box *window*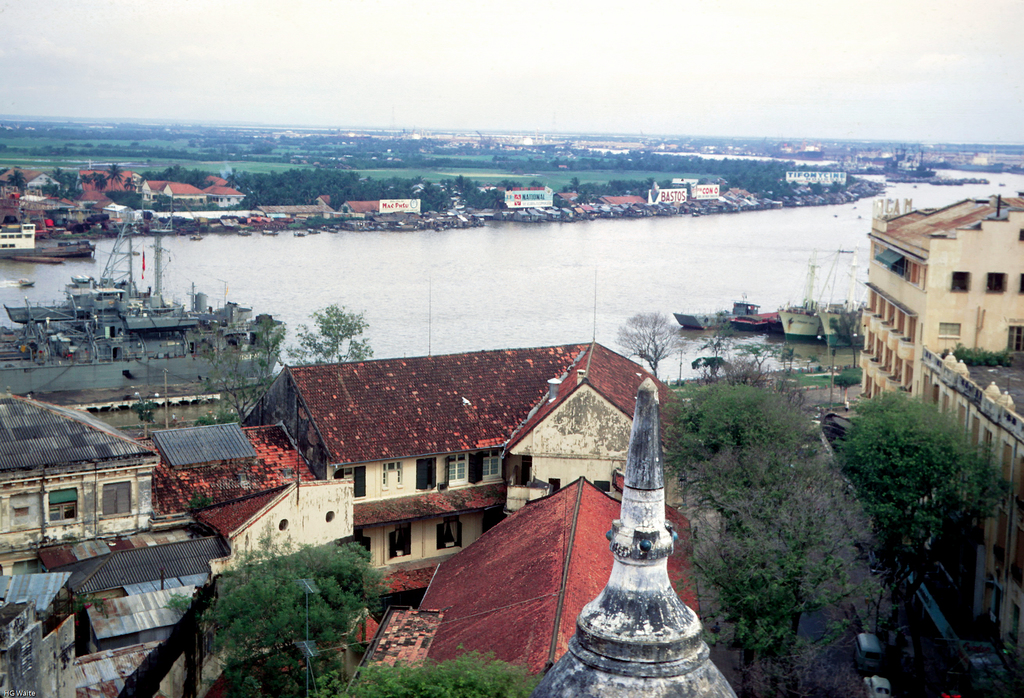
968:419:980:451
